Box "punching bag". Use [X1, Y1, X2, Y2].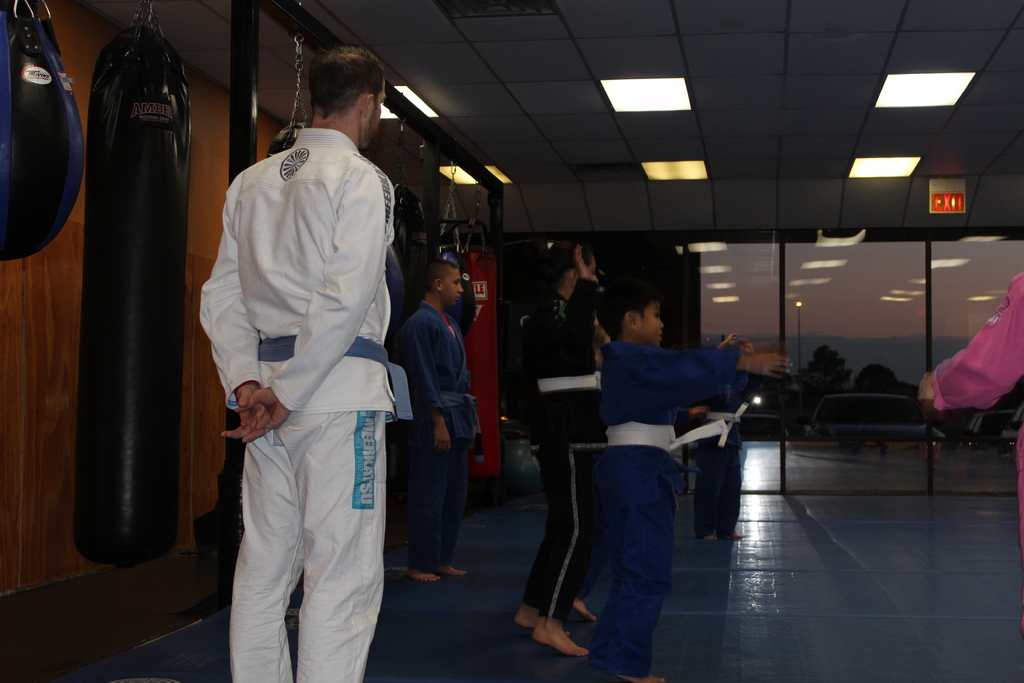
[265, 123, 309, 158].
